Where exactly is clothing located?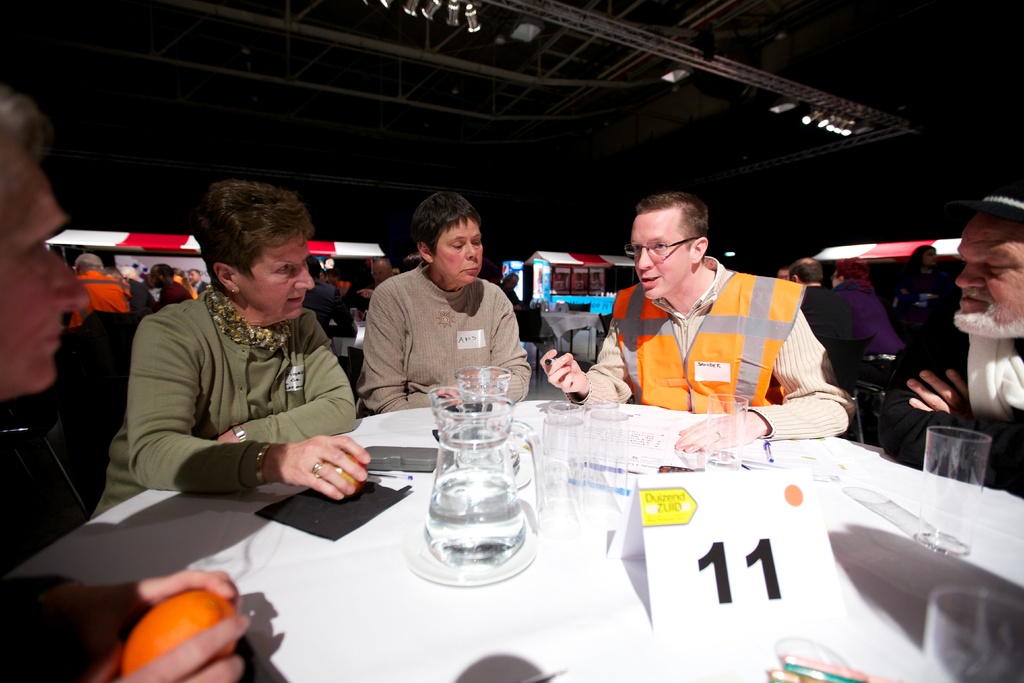
Its bounding box is pyautogui.locateOnScreen(81, 270, 130, 317).
